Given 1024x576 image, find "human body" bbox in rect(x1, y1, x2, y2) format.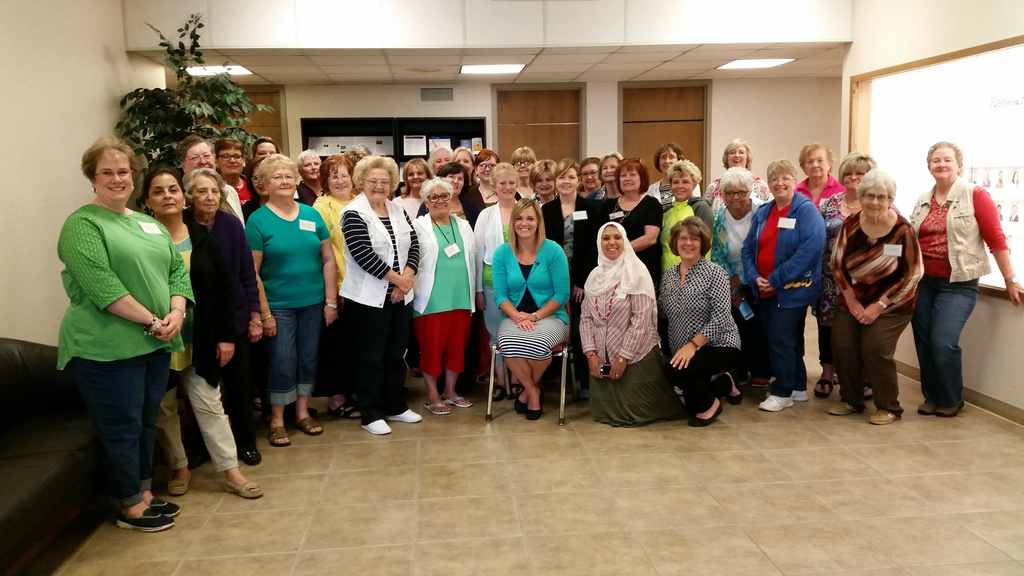
rect(58, 145, 186, 547).
